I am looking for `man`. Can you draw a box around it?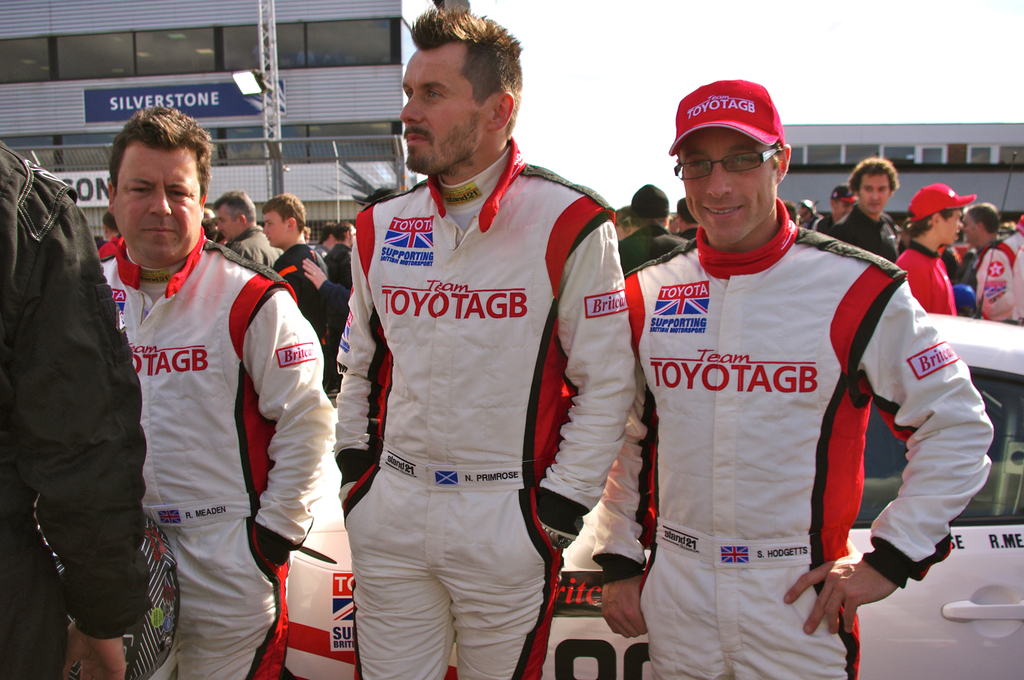
Sure, the bounding box is locate(325, 222, 358, 282).
